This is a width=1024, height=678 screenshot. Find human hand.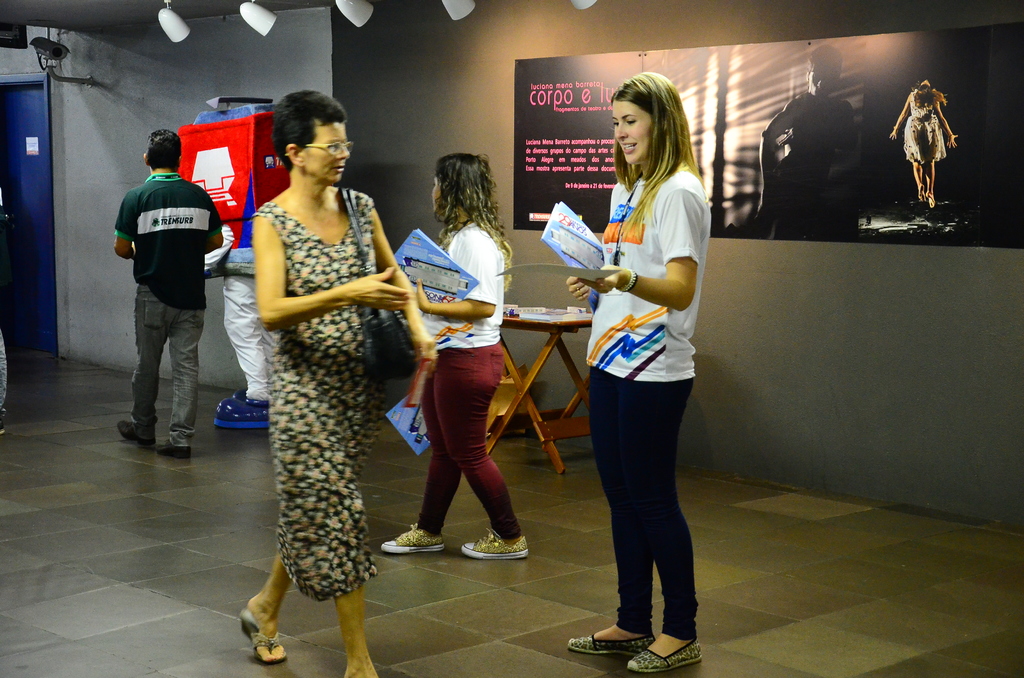
Bounding box: l=565, t=276, r=593, b=302.
